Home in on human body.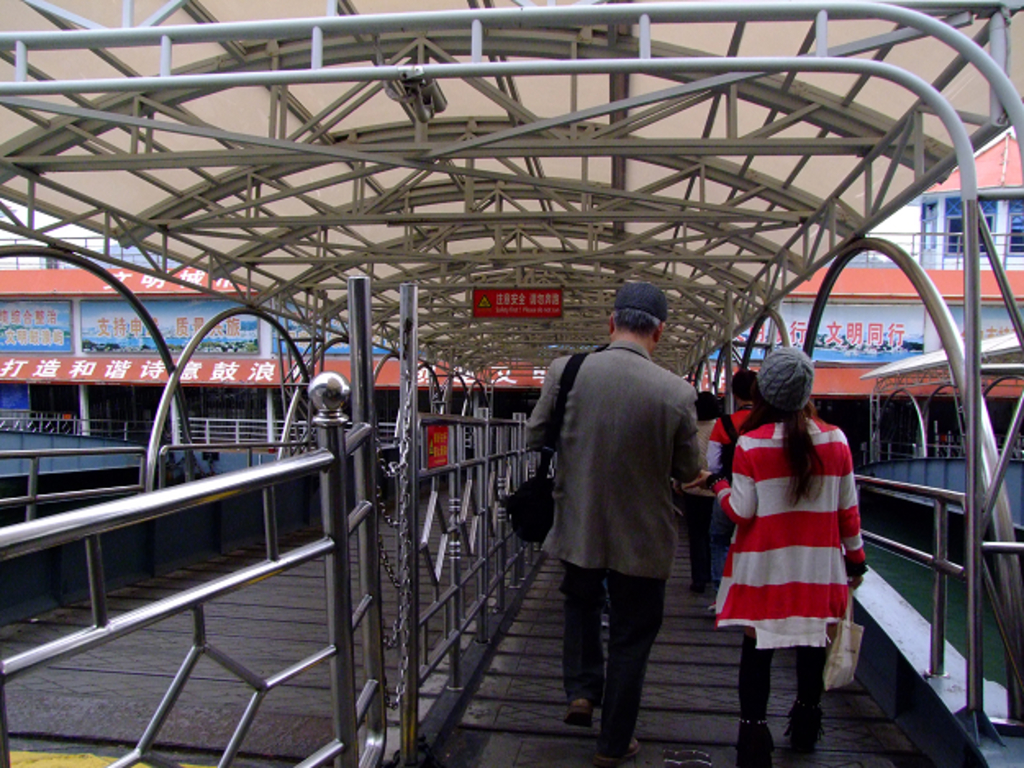
Homed in at l=526, t=295, r=709, b=755.
